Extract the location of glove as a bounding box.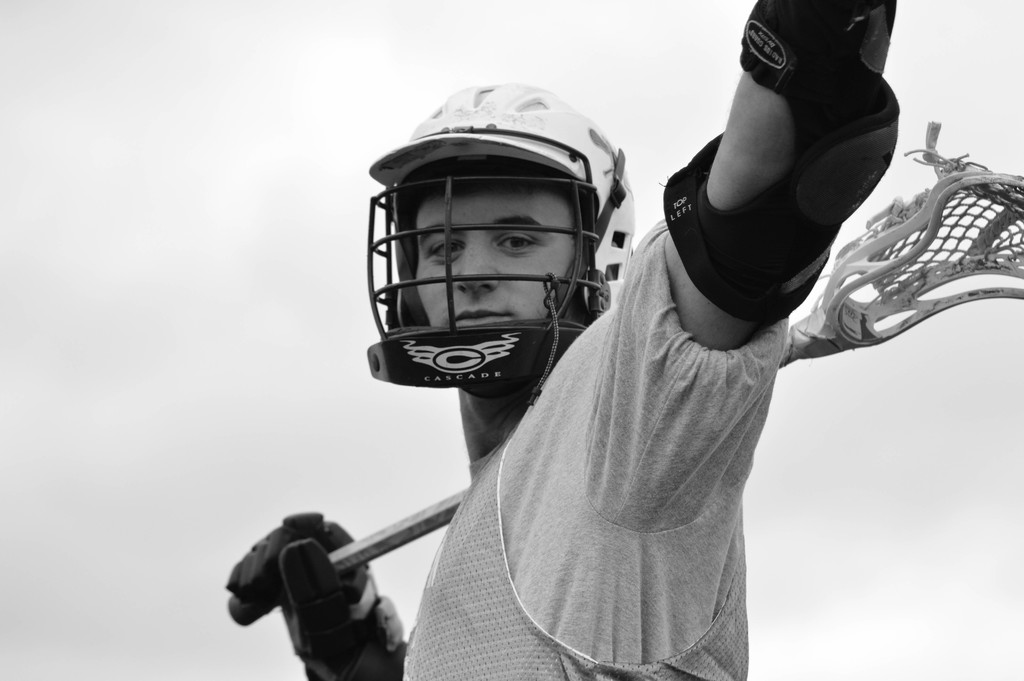
[664, 0, 902, 326].
